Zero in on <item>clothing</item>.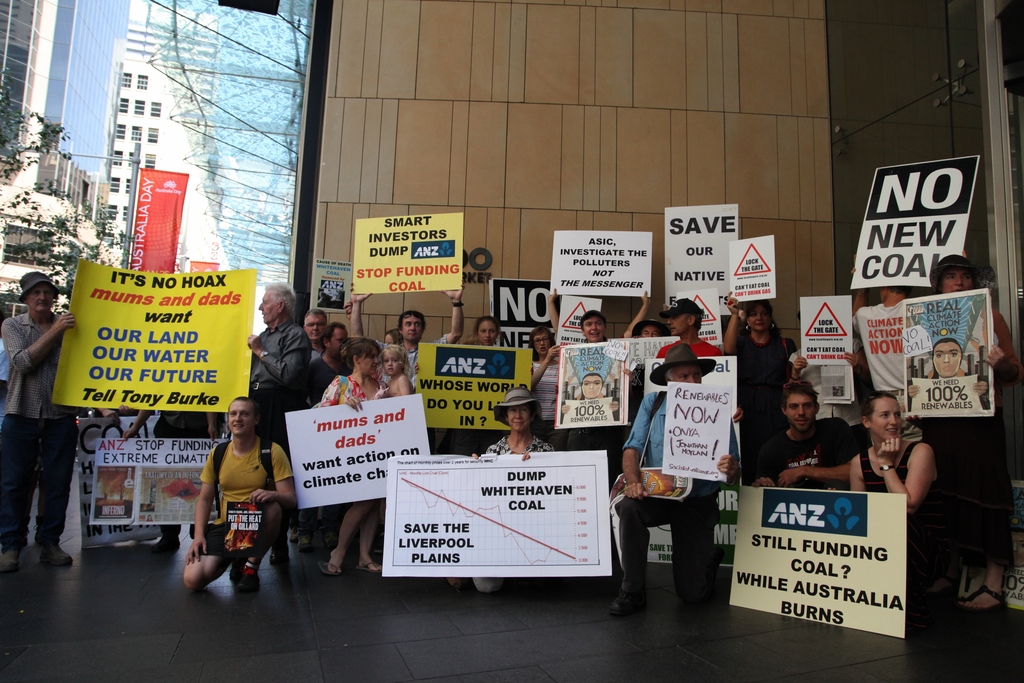
Zeroed in: 847/307/920/446.
